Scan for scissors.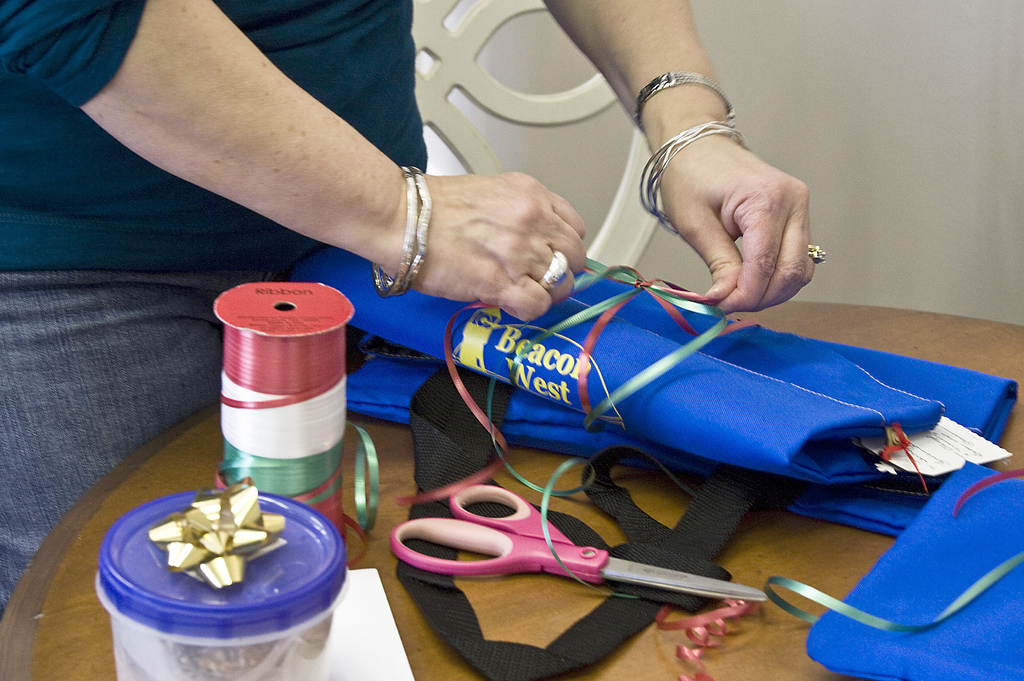
Scan result: l=390, t=486, r=768, b=600.
